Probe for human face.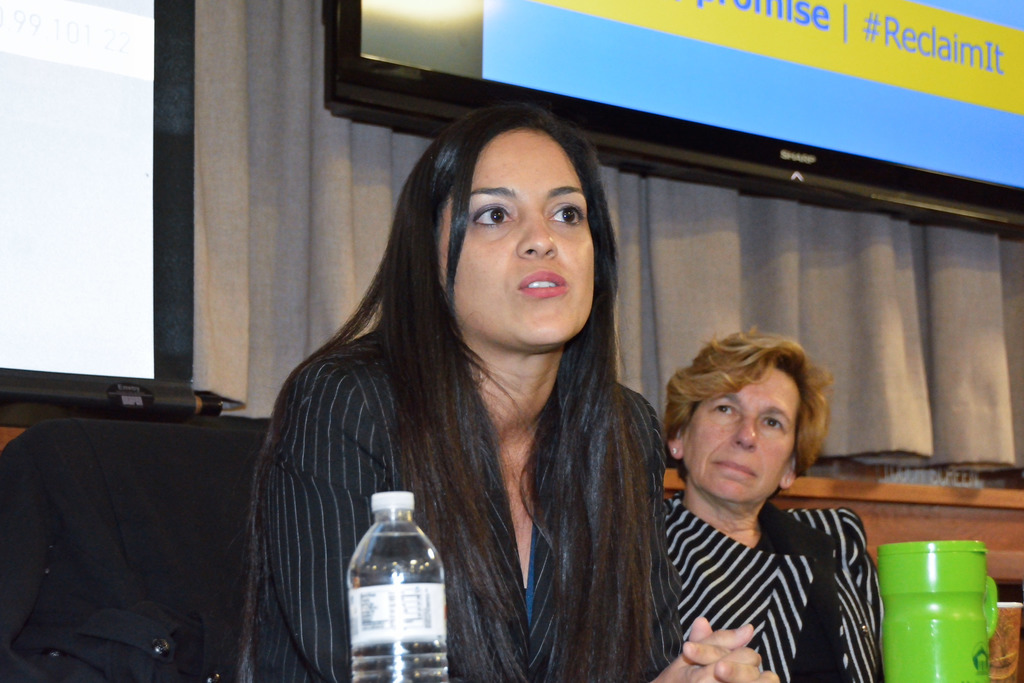
Probe result: (447, 113, 607, 363).
